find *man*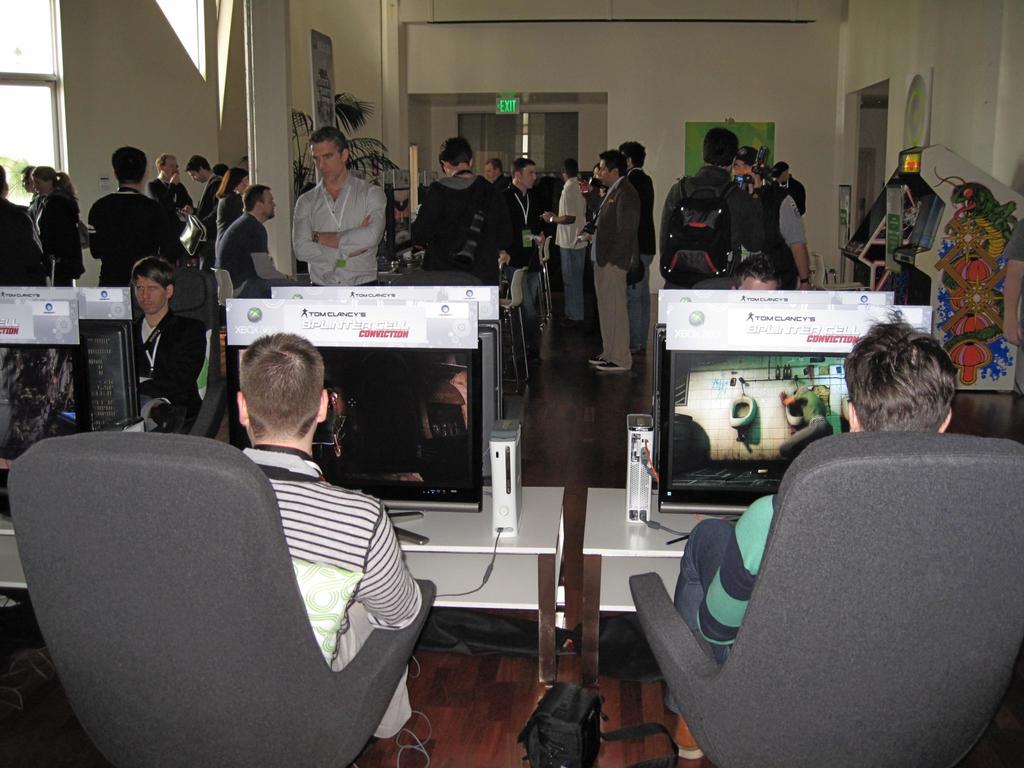
56,335,431,767
